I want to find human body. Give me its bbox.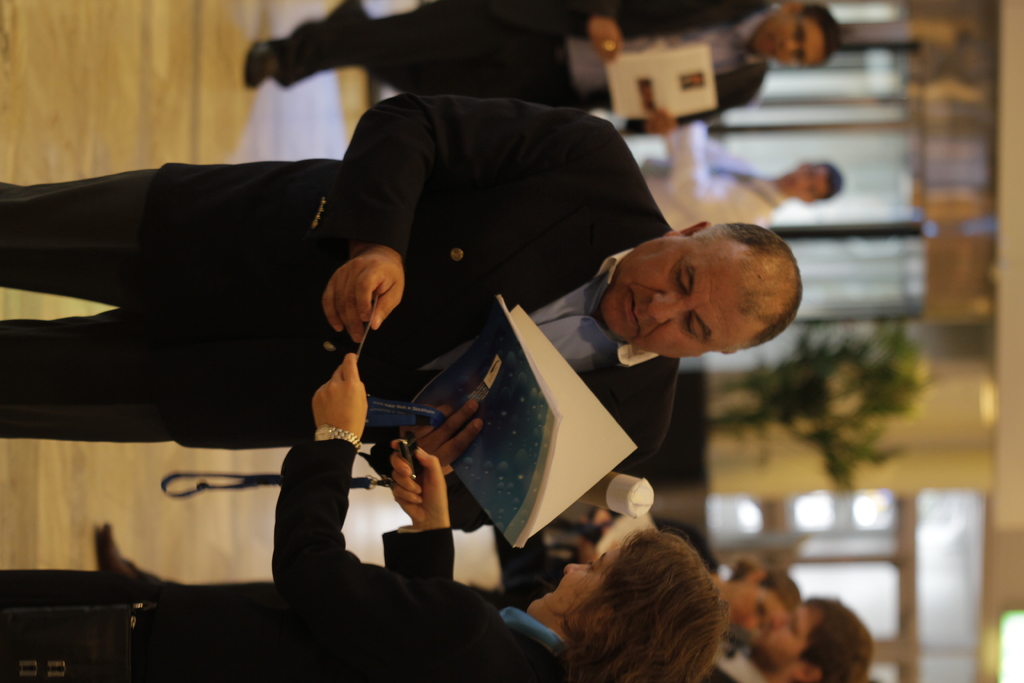
bbox(708, 602, 881, 682).
